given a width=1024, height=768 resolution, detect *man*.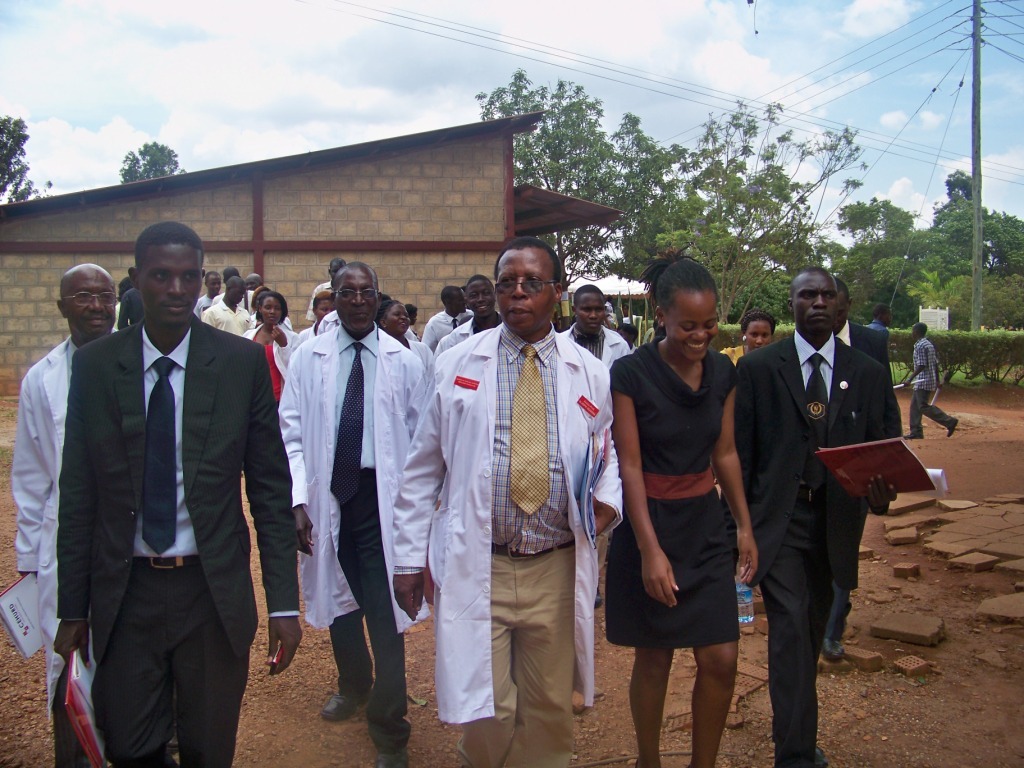
<bbox>866, 305, 888, 341</bbox>.
